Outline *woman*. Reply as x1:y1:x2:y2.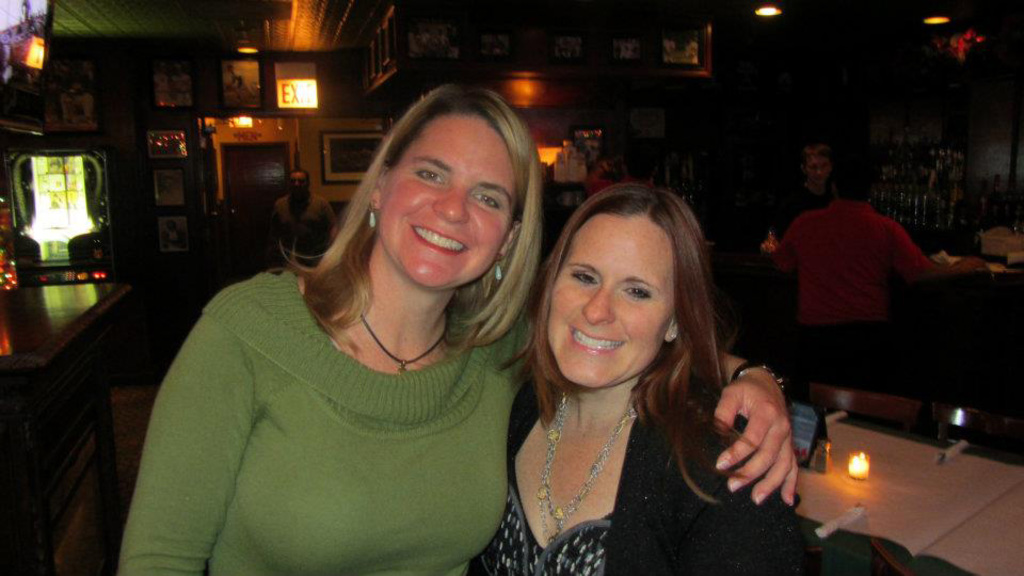
471:181:810:575.
